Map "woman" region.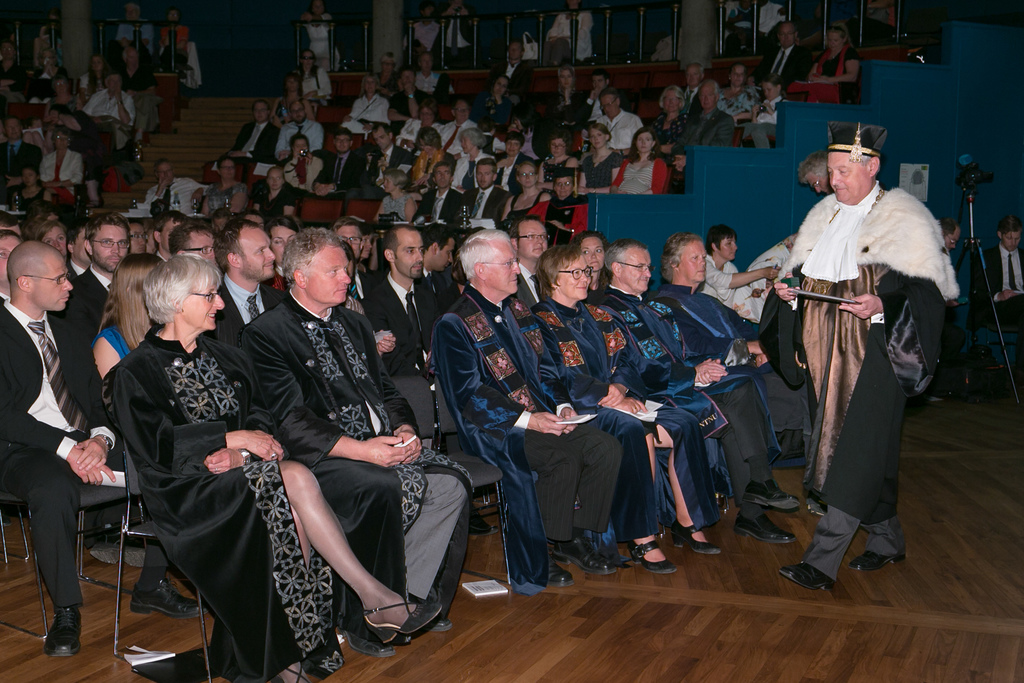
Mapped to 369:167:416:225.
